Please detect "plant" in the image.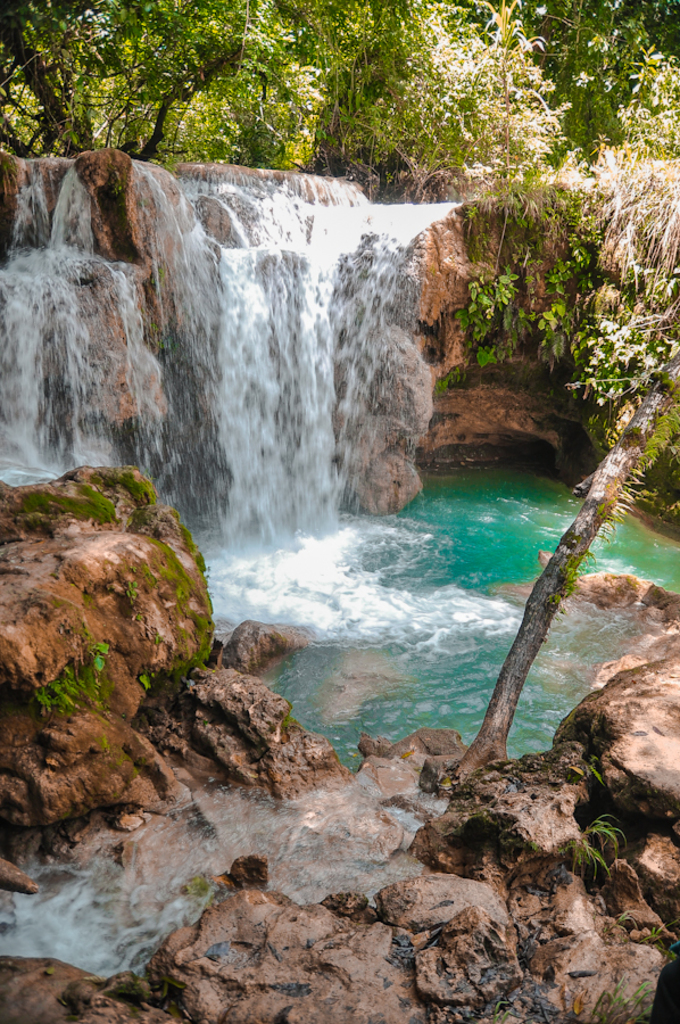
{"x1": 116, "y1": 581, "x2": 139, "y2": 612}.
